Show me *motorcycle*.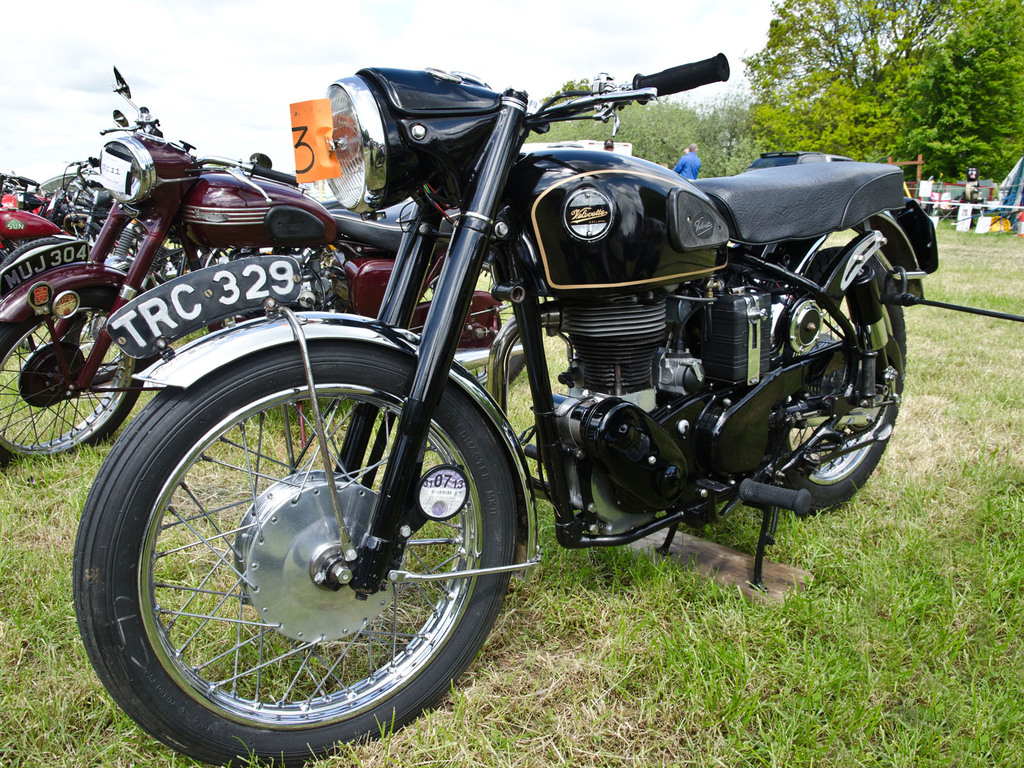
*motorcycle* is here: [0,179,81,257].
